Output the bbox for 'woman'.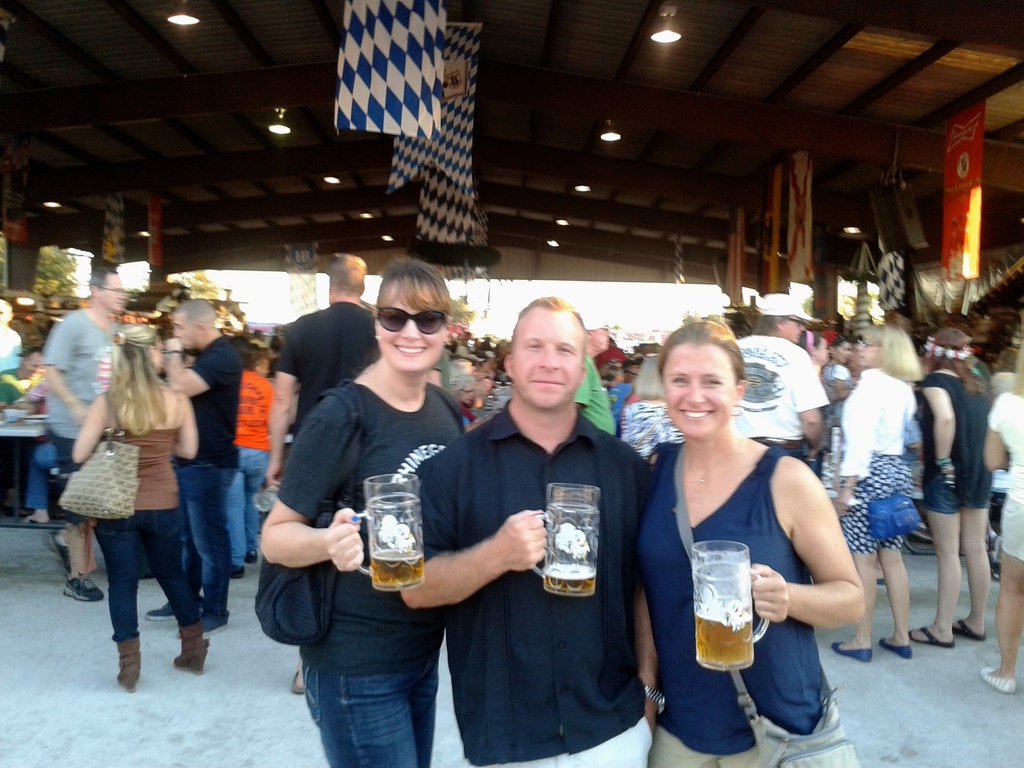
pyautogui.locateOnScreen(828, 328, 911, 664).
